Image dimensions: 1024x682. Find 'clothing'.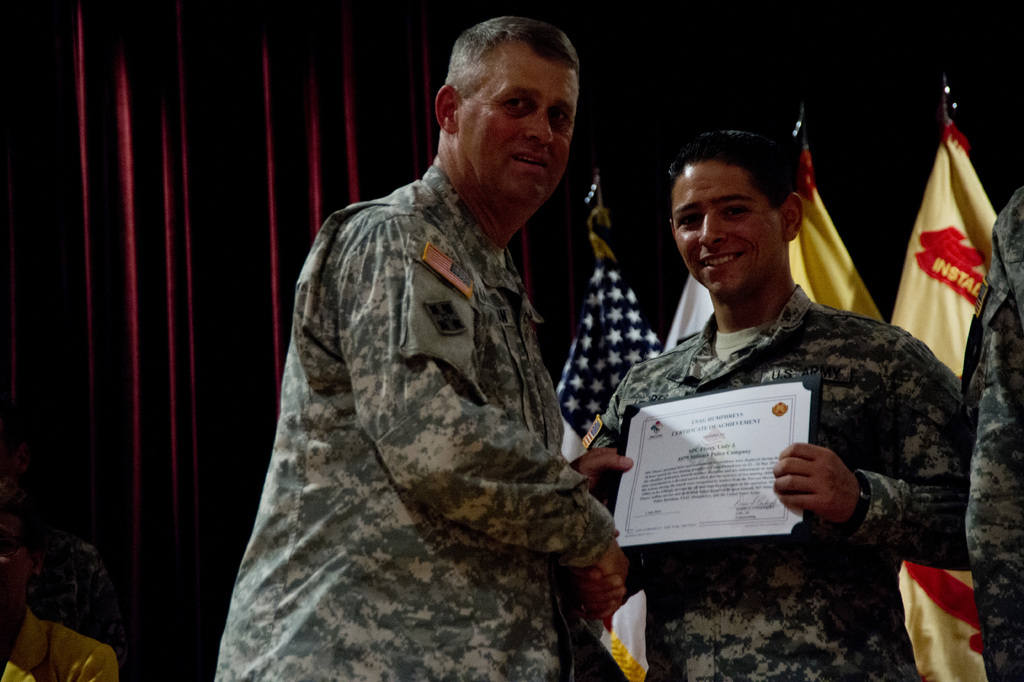
{"left": 0, "top": 608, "right": 120, "bottom": 681}.
